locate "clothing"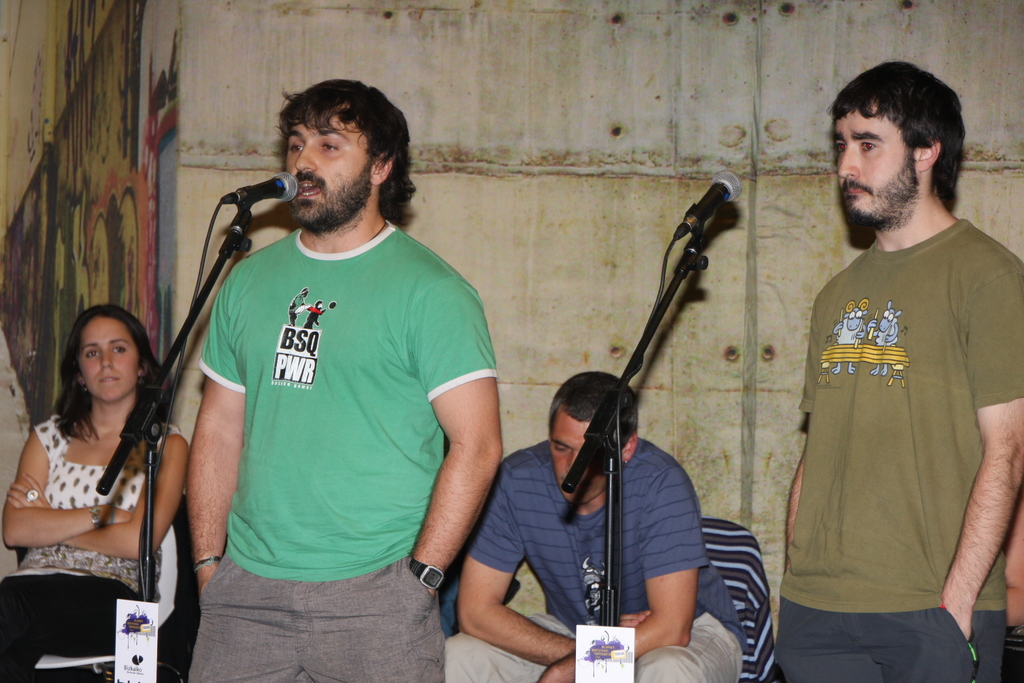
762, 208, 1023, 682
